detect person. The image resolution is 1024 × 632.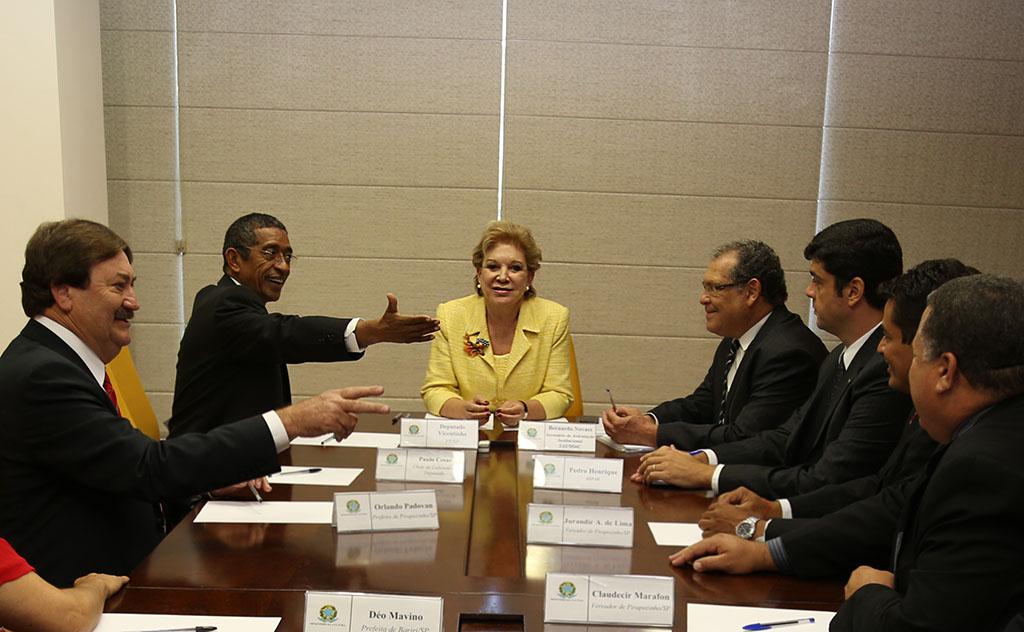
<region>0, 216, 392, 566</region>.
